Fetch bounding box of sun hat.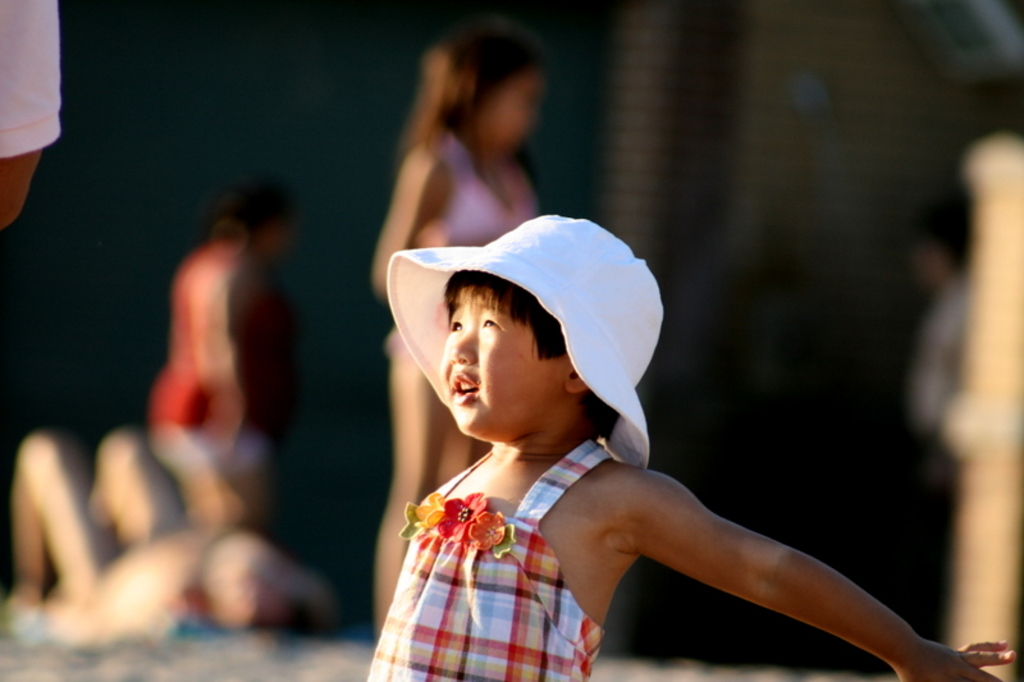
Bbox: l=384, t=212, r=671, b=467.
